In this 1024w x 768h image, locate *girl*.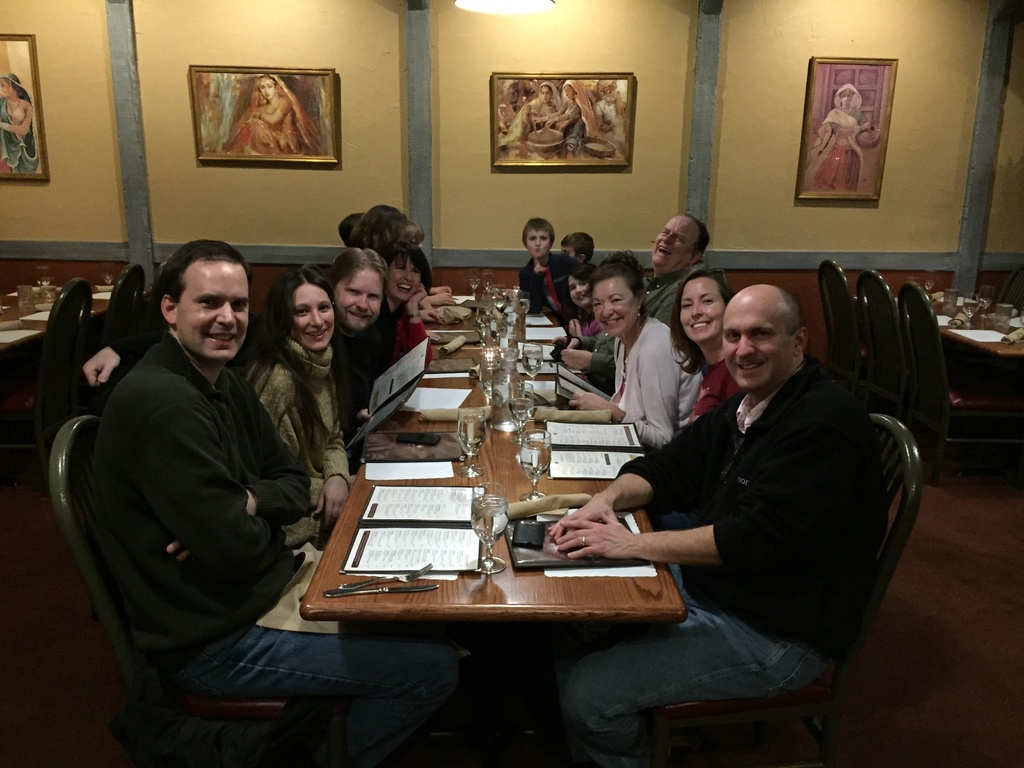
Bounding box: select_region(0, 69, 40, 177).
